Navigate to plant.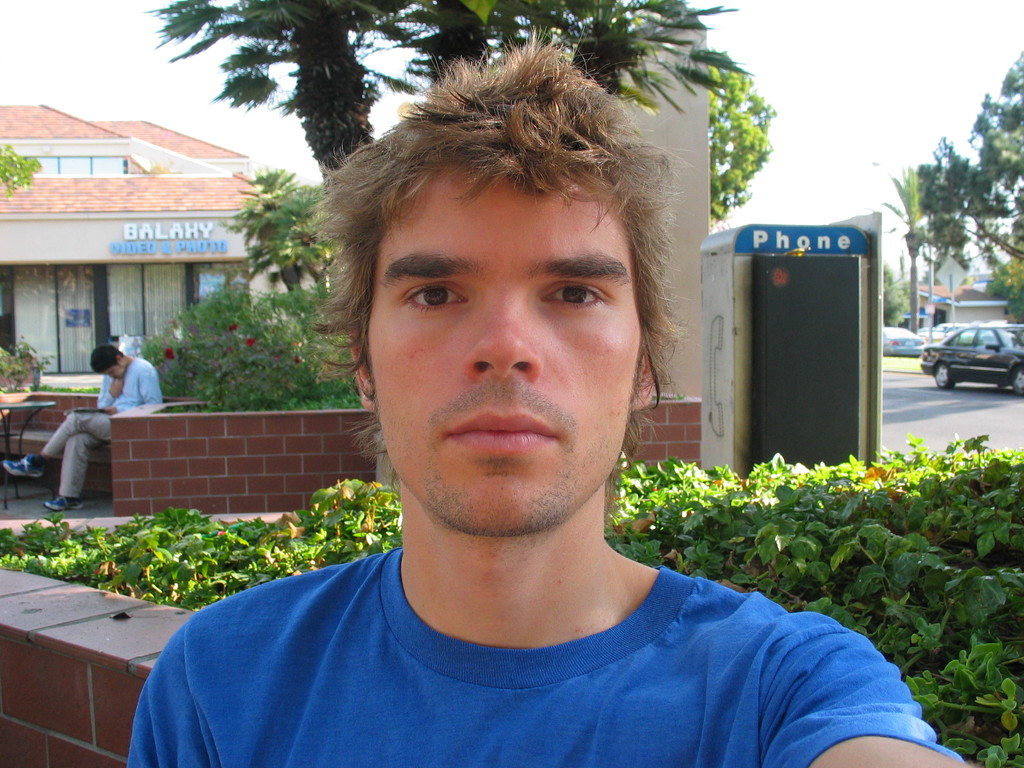
Navigation target: x1=156, y1=270, x2=257, y2=392.
